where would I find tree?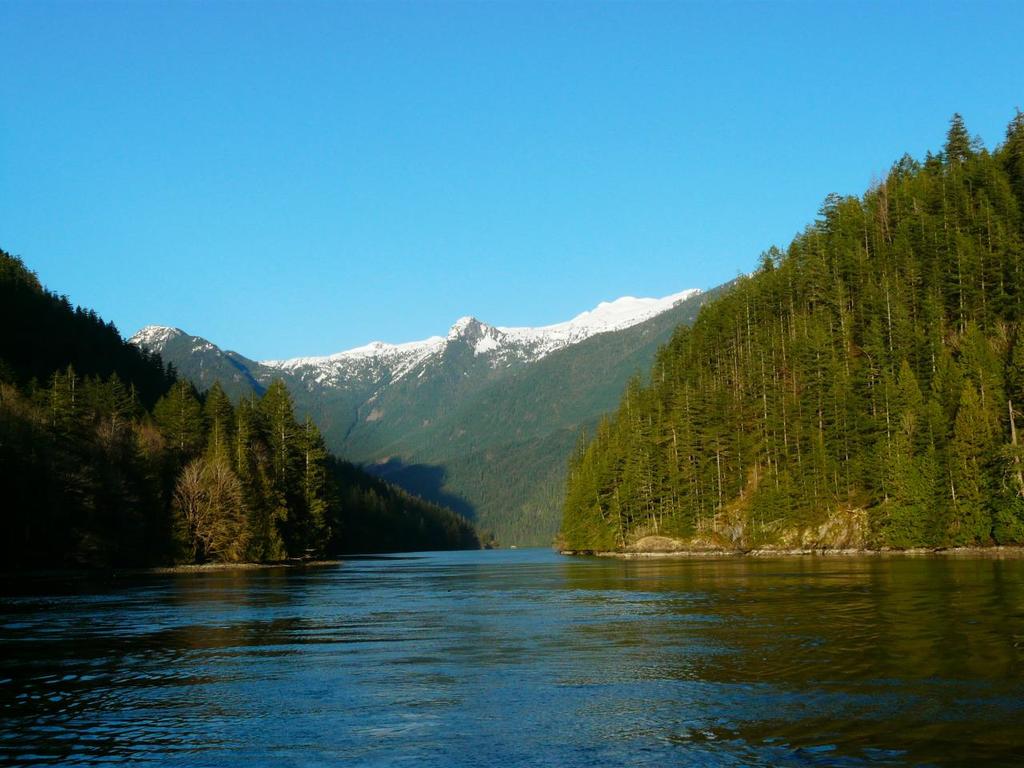
At x1=158, y1=458, x2=254, y2=566.
